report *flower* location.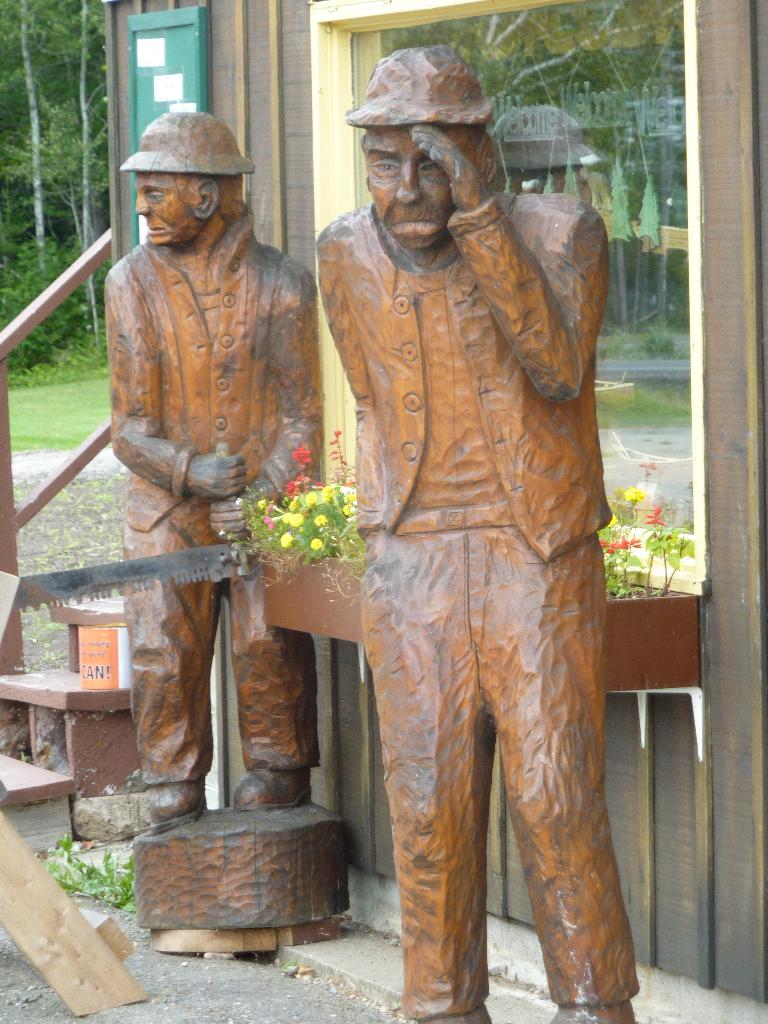
Report: l=280, t=510, r=292, b=521.
